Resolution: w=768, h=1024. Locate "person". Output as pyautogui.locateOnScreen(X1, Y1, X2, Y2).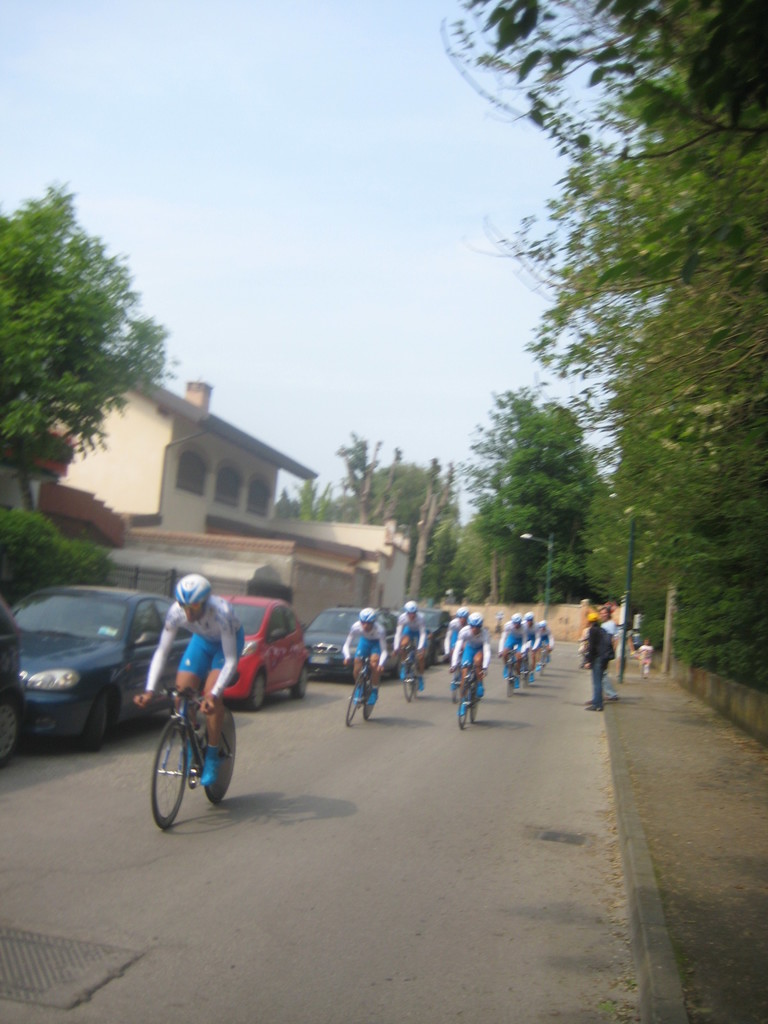
pyautogui.locateOnScreen(587, 607, 610, 702).
